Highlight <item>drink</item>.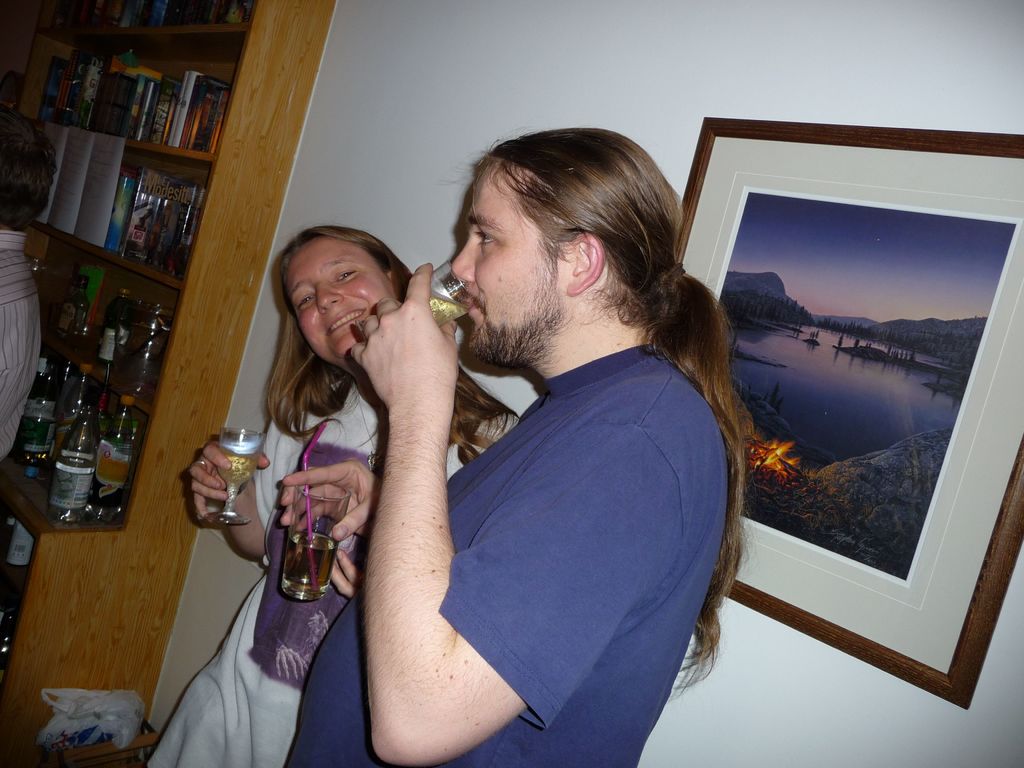
Highlighted region: [427,291,469,331].
